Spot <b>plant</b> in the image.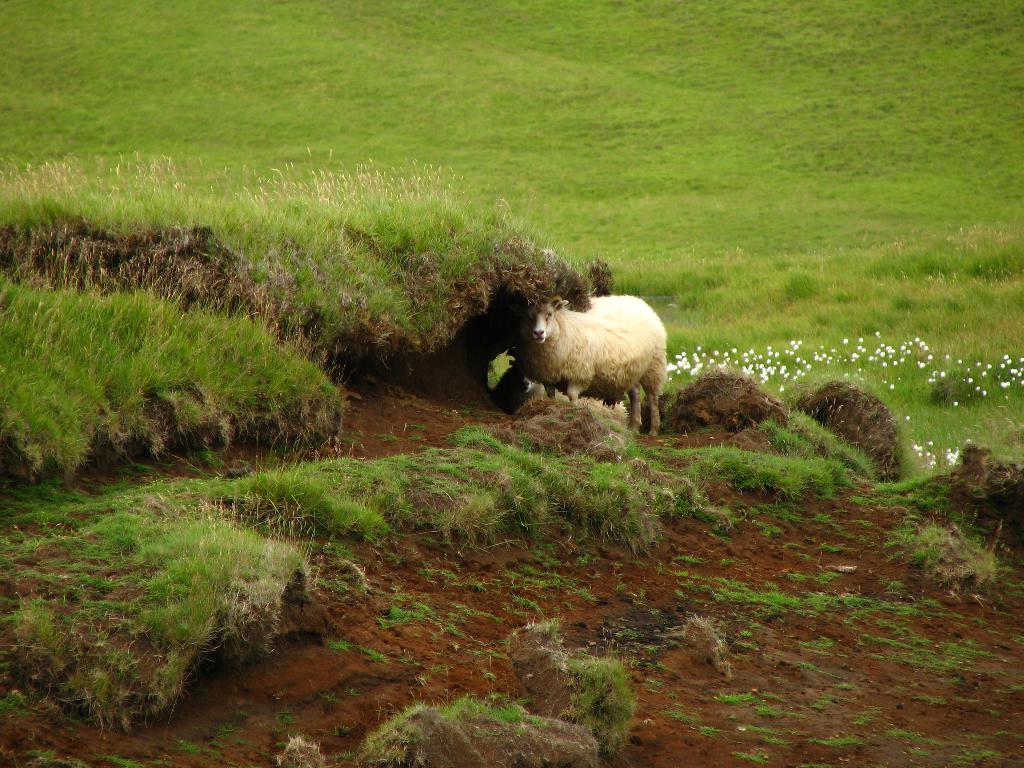
<b>plant</b> found at left=970, top=613, right=984, bottom=623.
